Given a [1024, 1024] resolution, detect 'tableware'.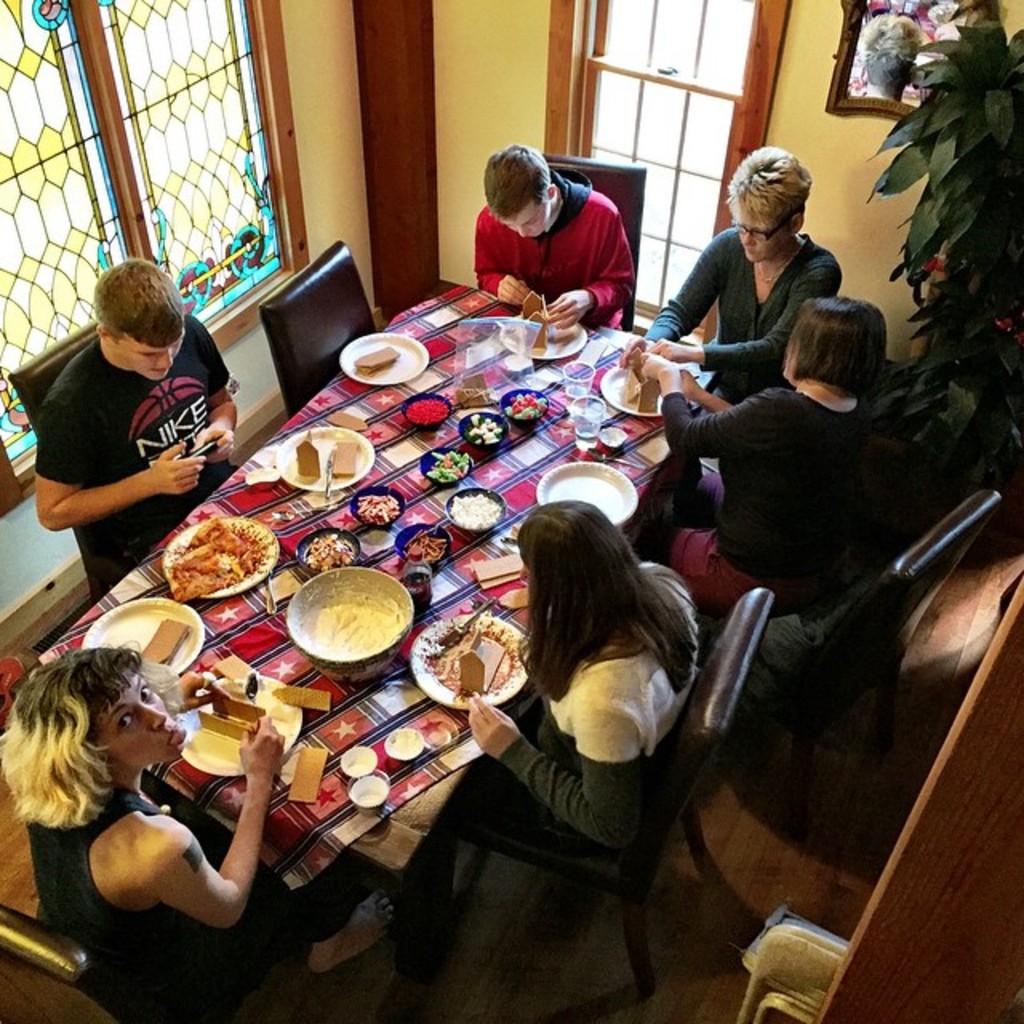
detection(494, 386, 554, 424).
